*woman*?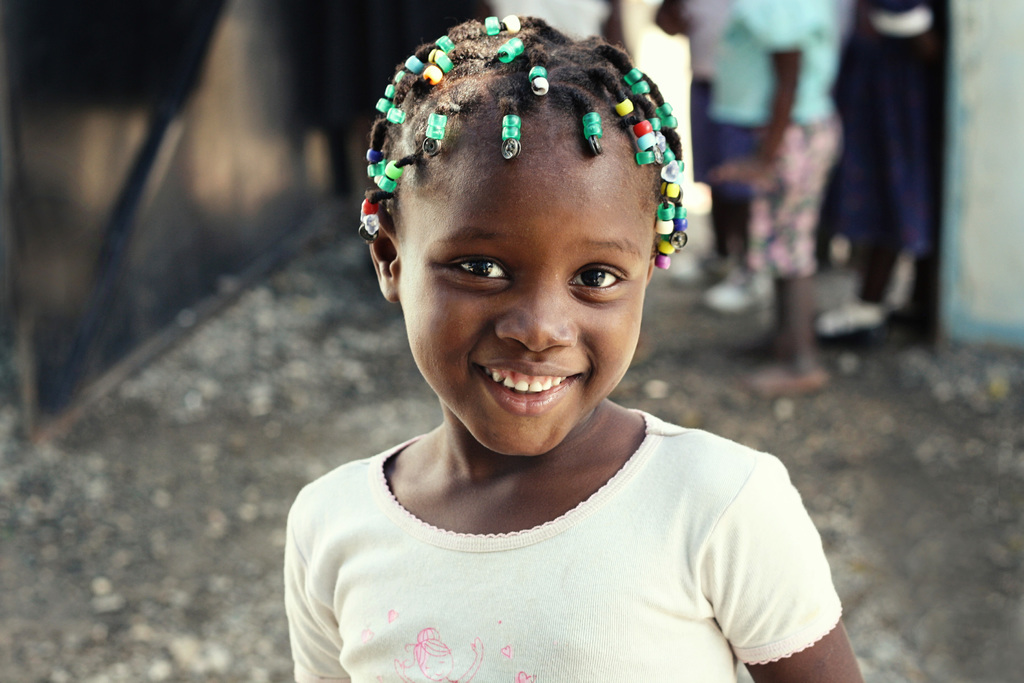
288/23/858/682
